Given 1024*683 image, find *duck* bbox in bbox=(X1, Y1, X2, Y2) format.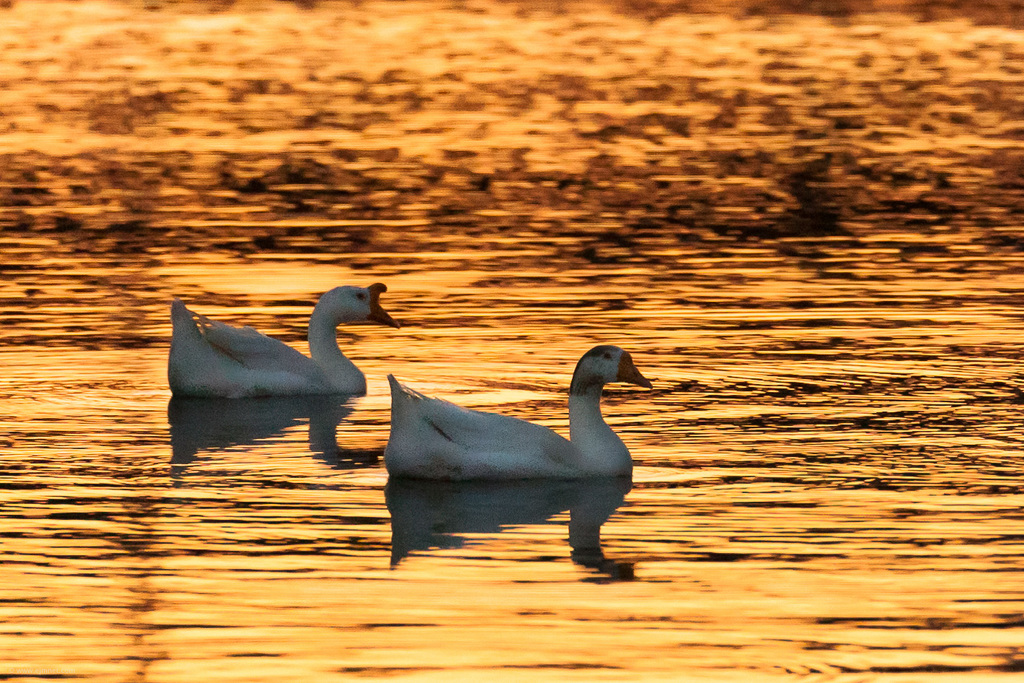
bbox=(383, 342, 651, 486).
